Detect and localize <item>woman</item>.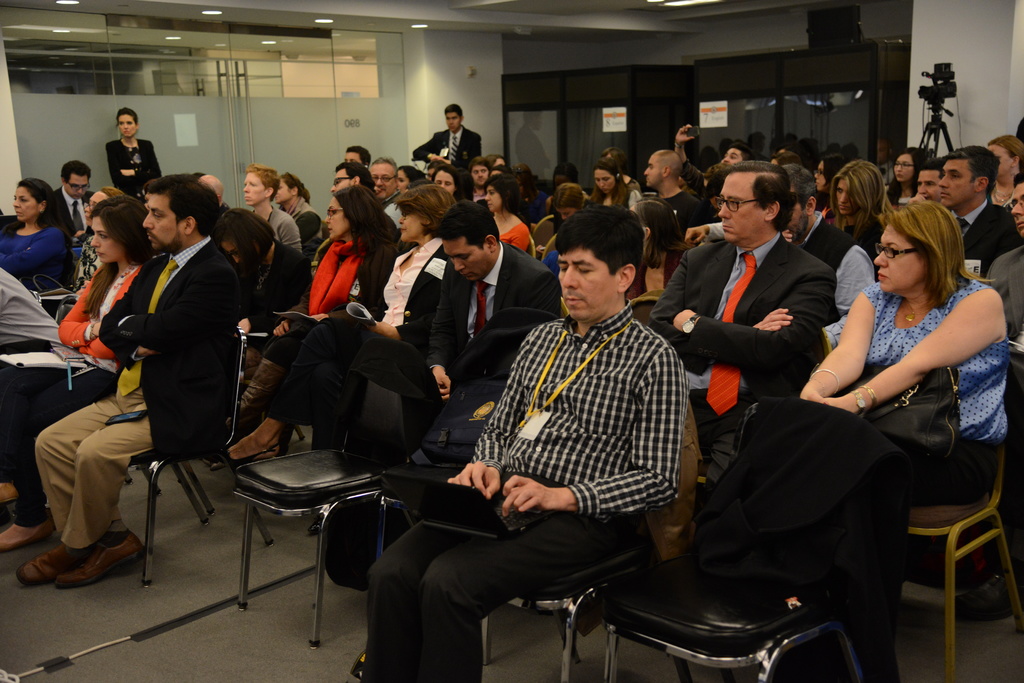
Localized at 465 157 492 197.
